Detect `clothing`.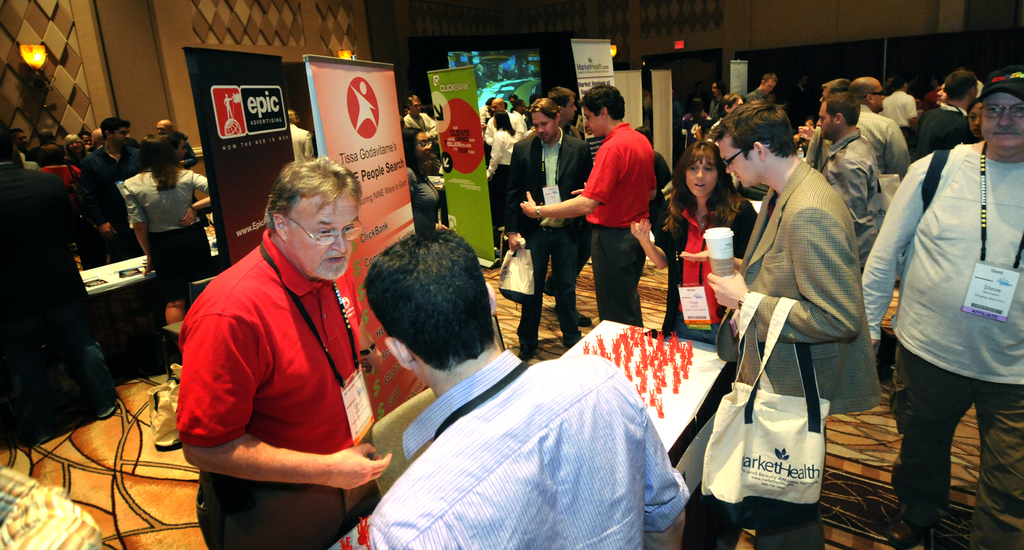
Detected at (x1=657, y1=193, x2=762, y2=344).
